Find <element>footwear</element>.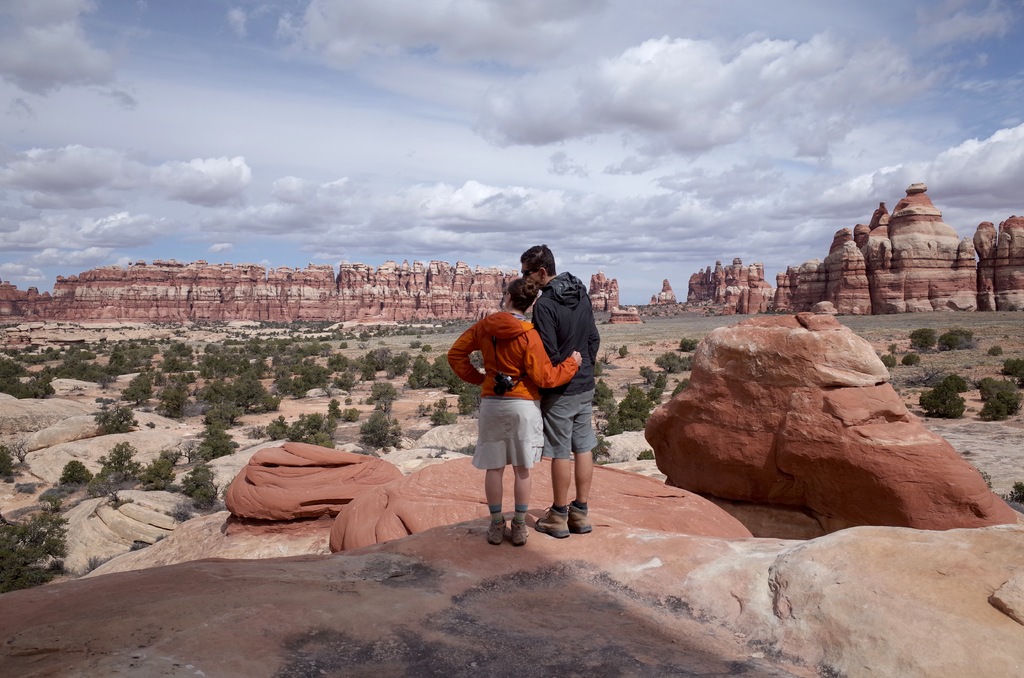
bbox=(532, 509, 566, 536).
